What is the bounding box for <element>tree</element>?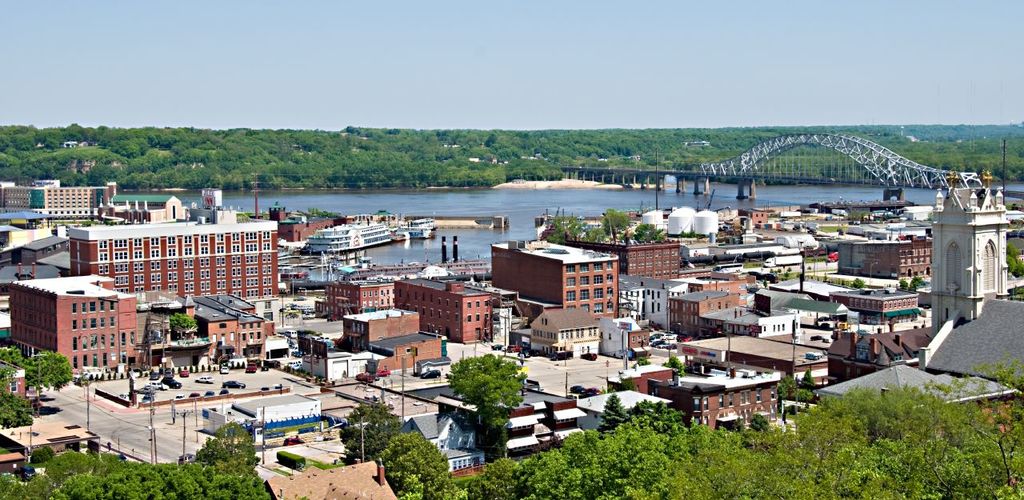
{"left": 615, "top": 458, "right": 697, "bottom": 499}.
